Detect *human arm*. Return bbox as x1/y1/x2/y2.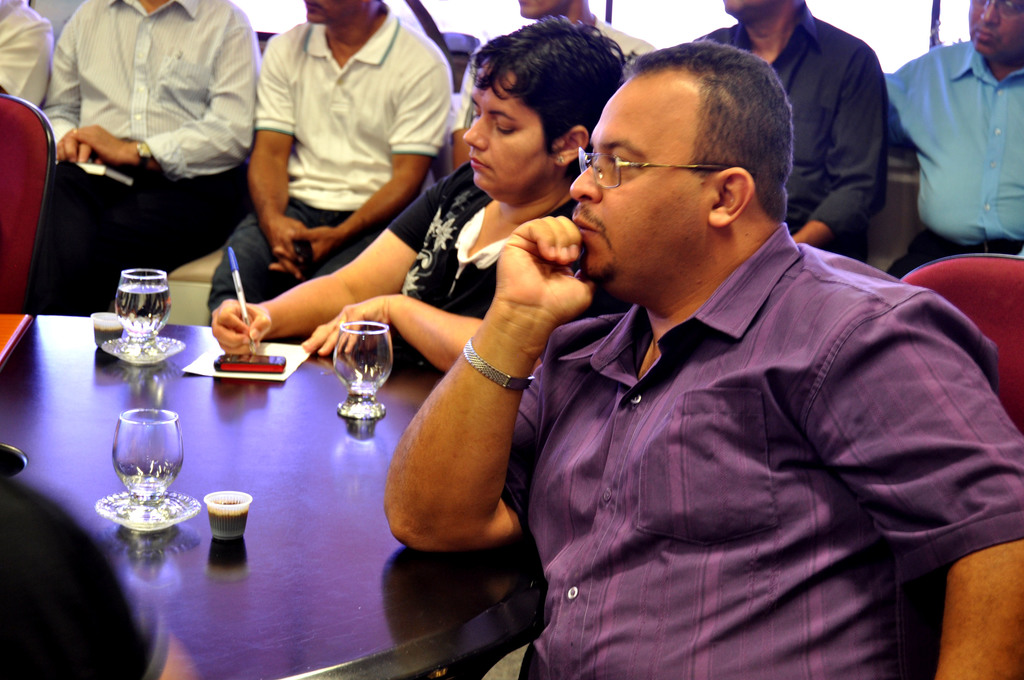
0/17/56/106.
